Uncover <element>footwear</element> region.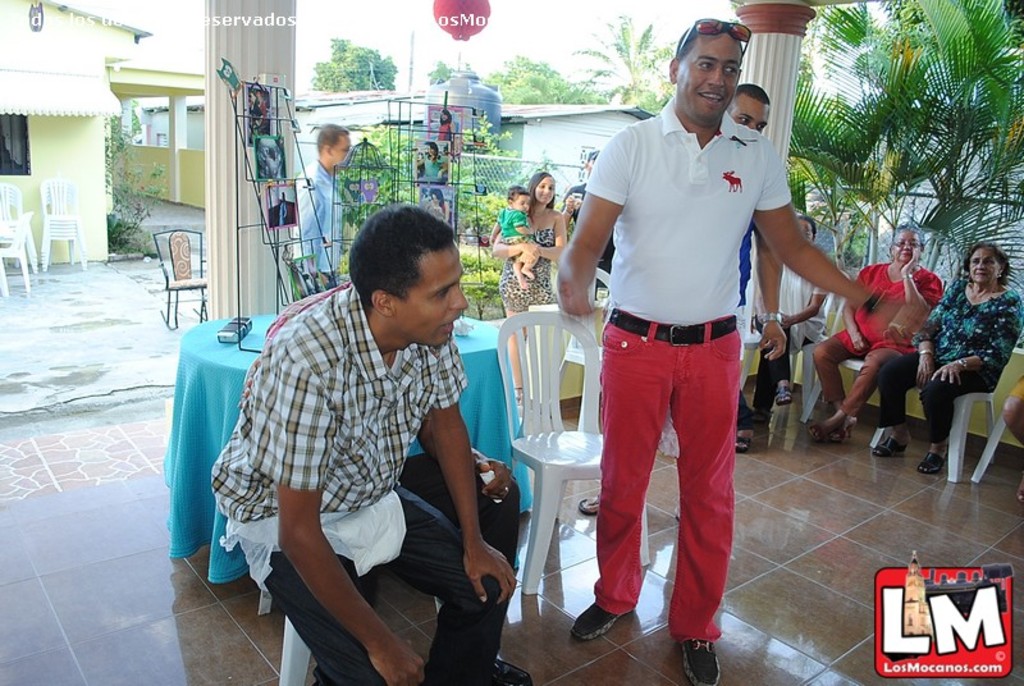
Uncovered: [left=572, top=594, right=641, bottom=657].
